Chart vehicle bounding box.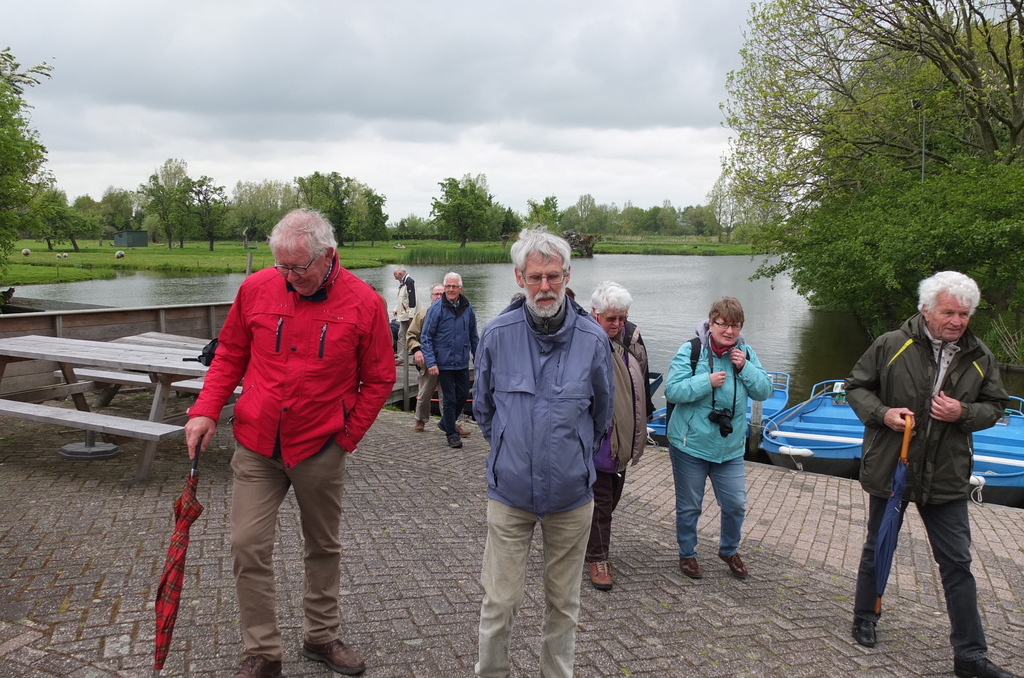
Charted: <bbox>761, 377, 864, 483</bbox>.
